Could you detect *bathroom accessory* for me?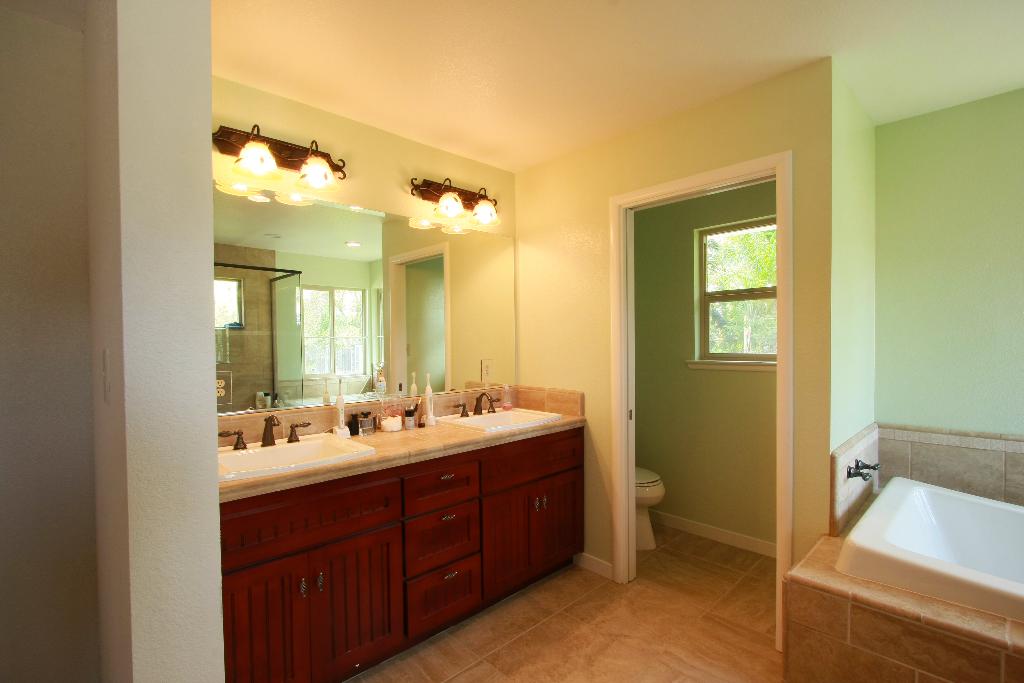
Detection result: box(842, 463, 1023, 621).
